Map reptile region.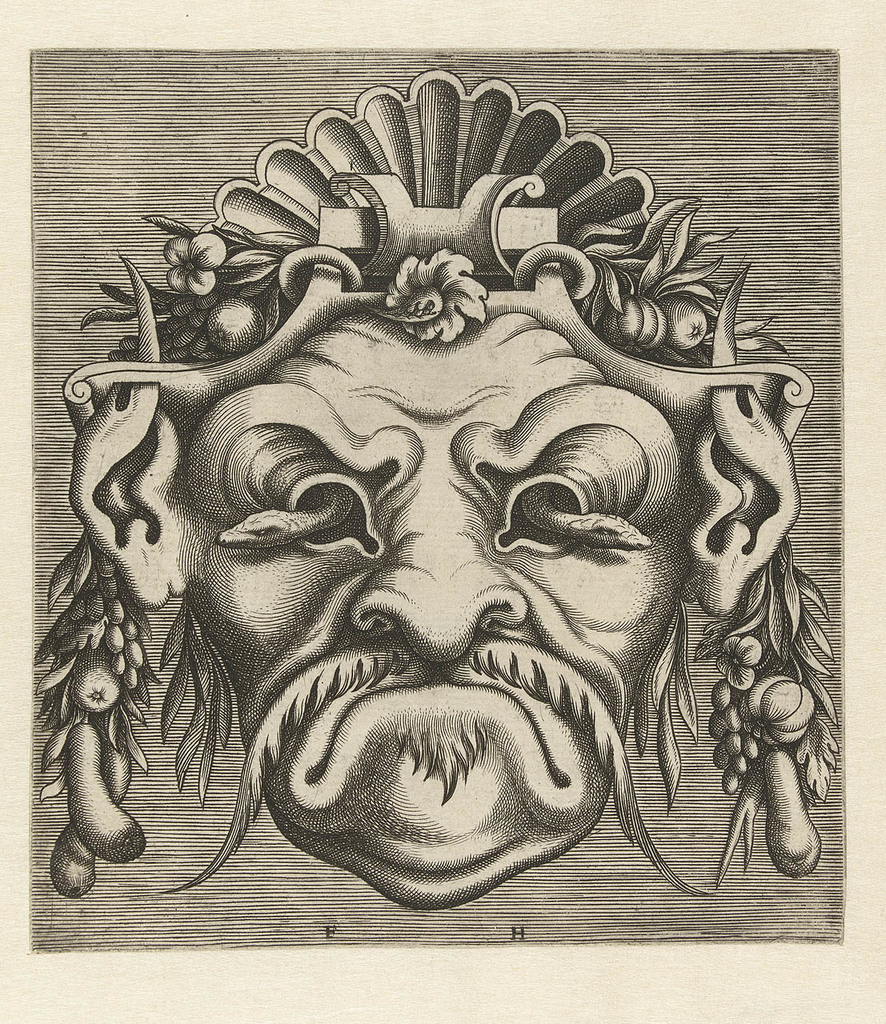
Mapped to l=208, t=480, r=374, b=558.
